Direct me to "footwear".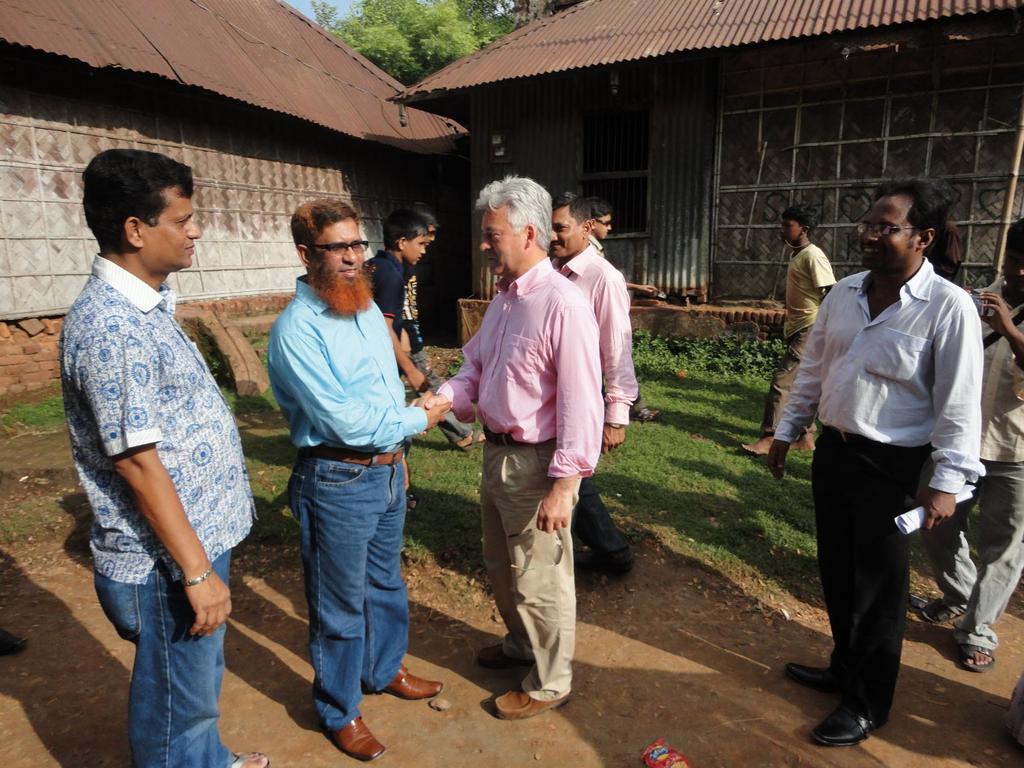
Direction: (left=799, top=662, right=899, bottom=741).
